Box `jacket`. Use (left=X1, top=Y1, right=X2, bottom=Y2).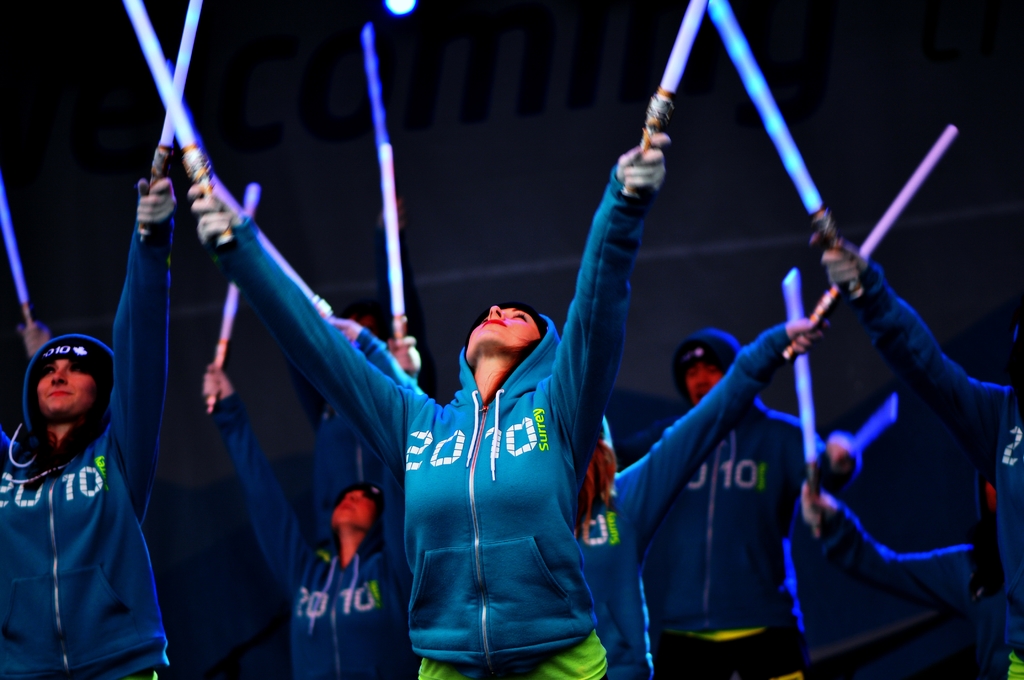
(left=211, top=387, right=398, bottom=679).
